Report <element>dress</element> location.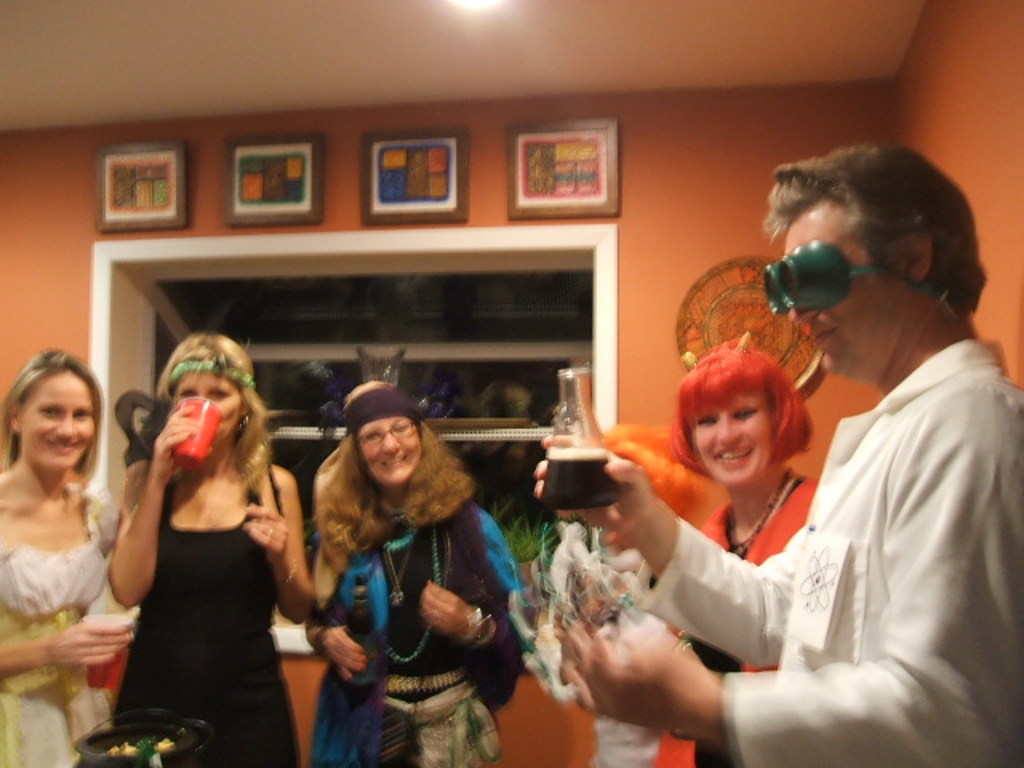
Report: (654, 478, 814, 766).
